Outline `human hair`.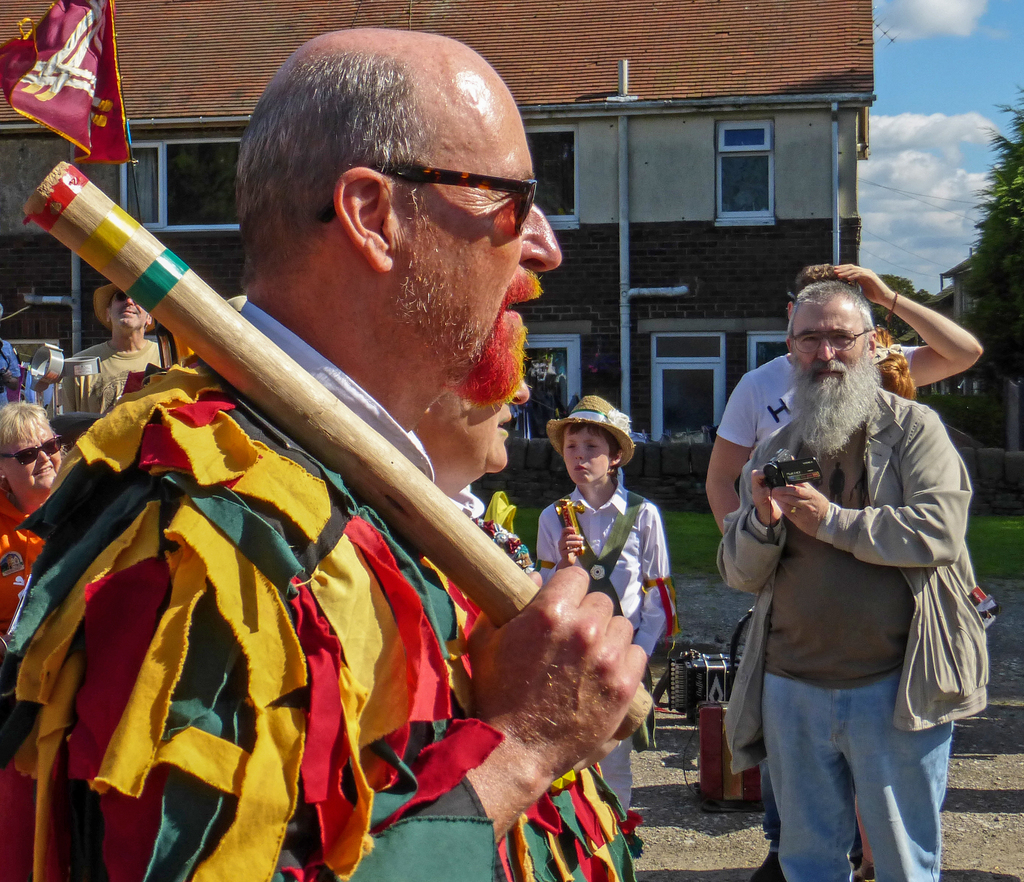
Outline: box(787, 277, 879, 357).
